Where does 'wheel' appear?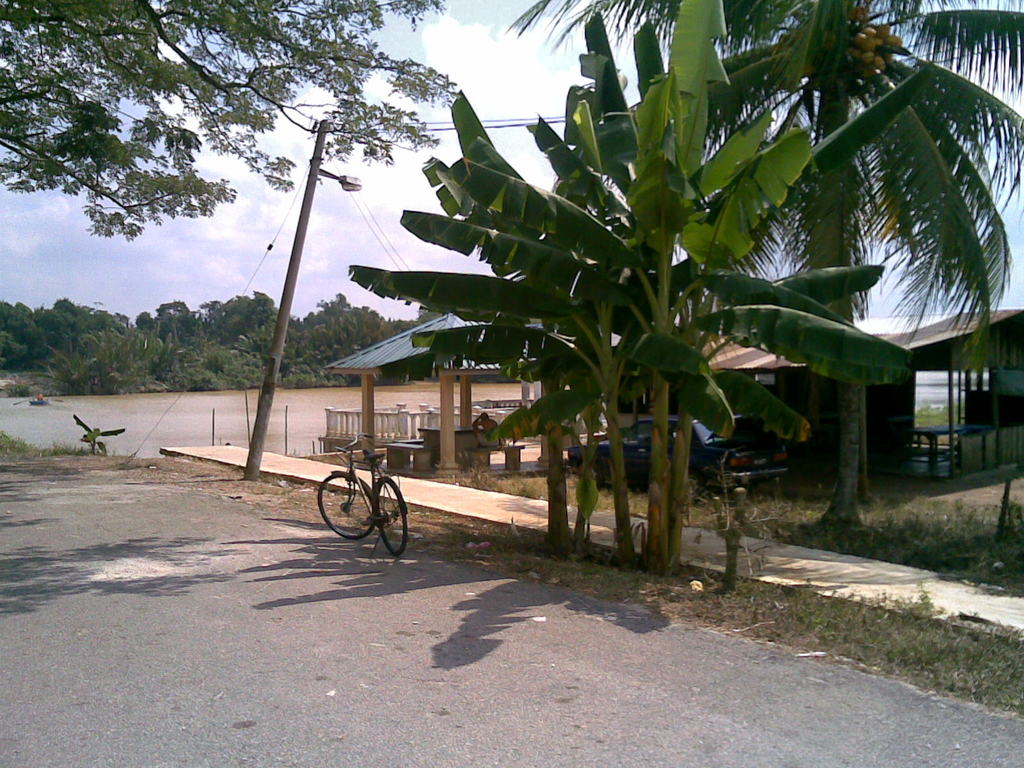
Appears at box=[378, 480, 407, 554].
